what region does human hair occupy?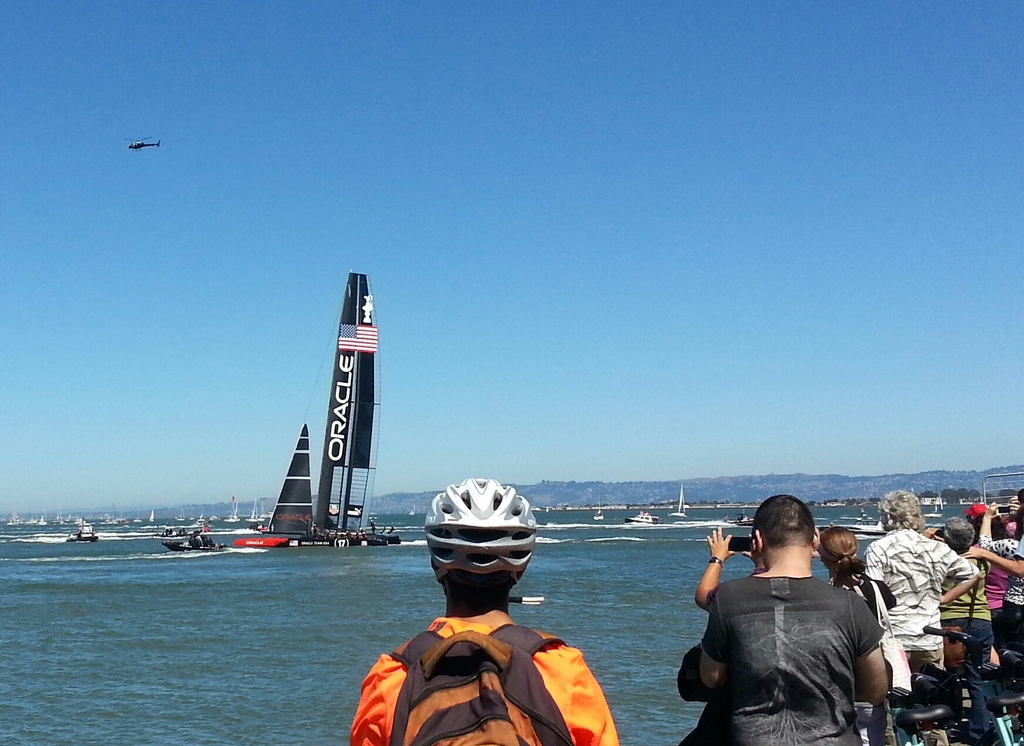
<bbox>881, 491, 922, 534</bbox>.
